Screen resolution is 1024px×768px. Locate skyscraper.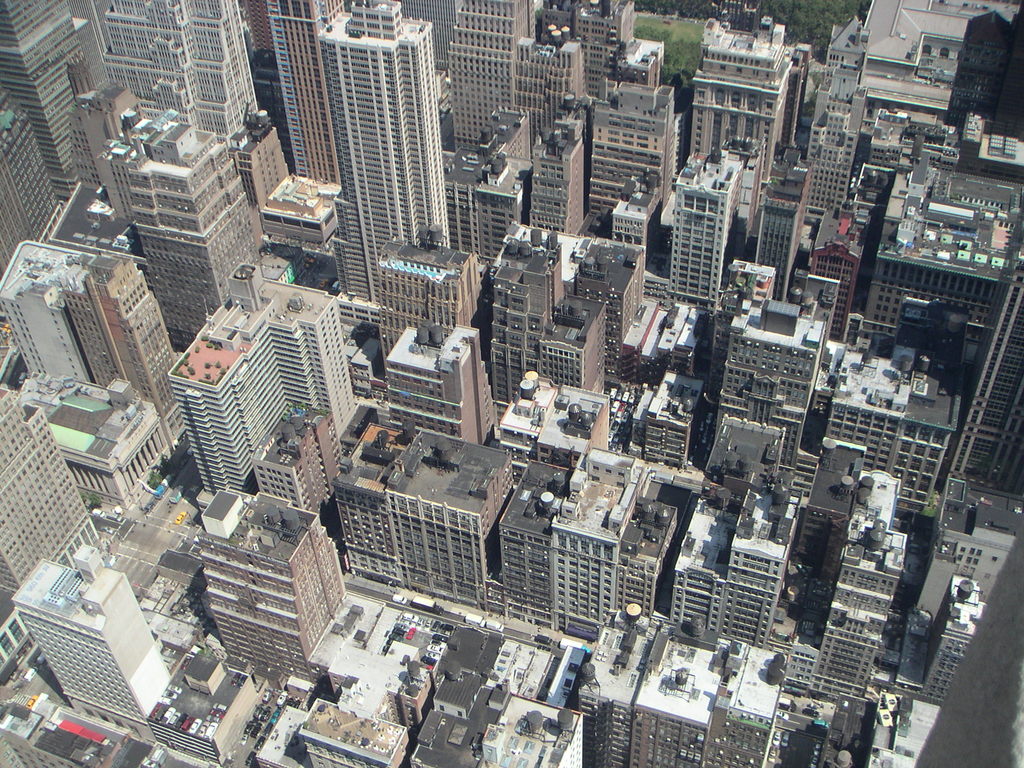
{"left": 448, "top": 102, "right": 534, "bottom": 241}.
